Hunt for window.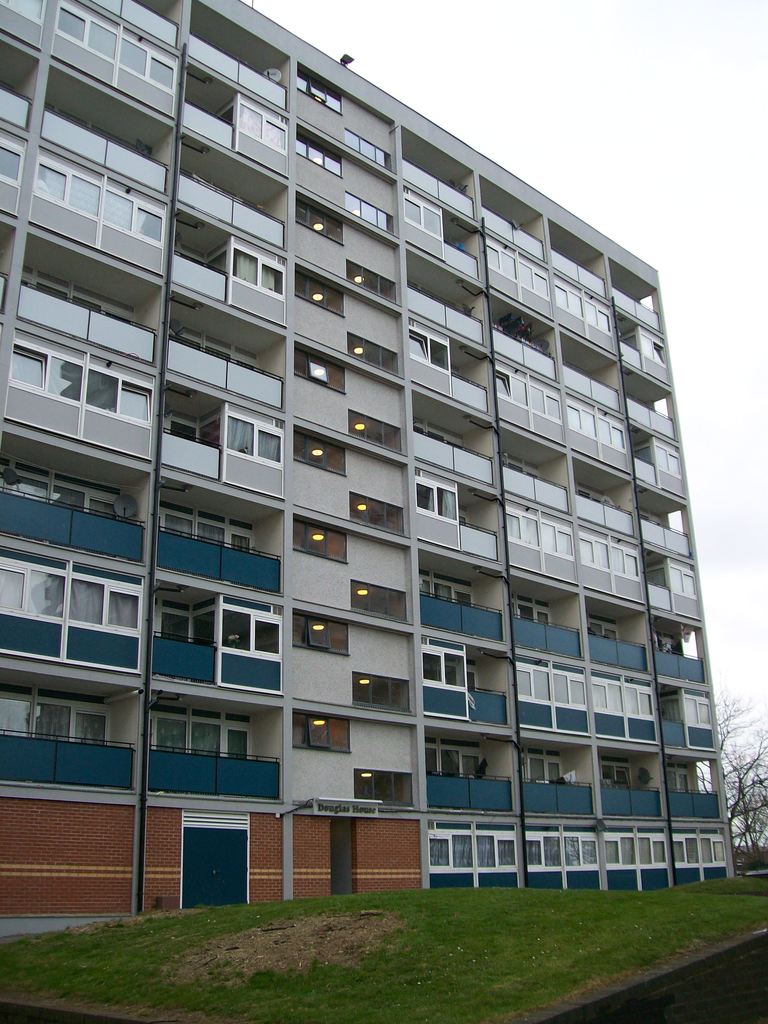
Hunted down at 349,486,397,536.
